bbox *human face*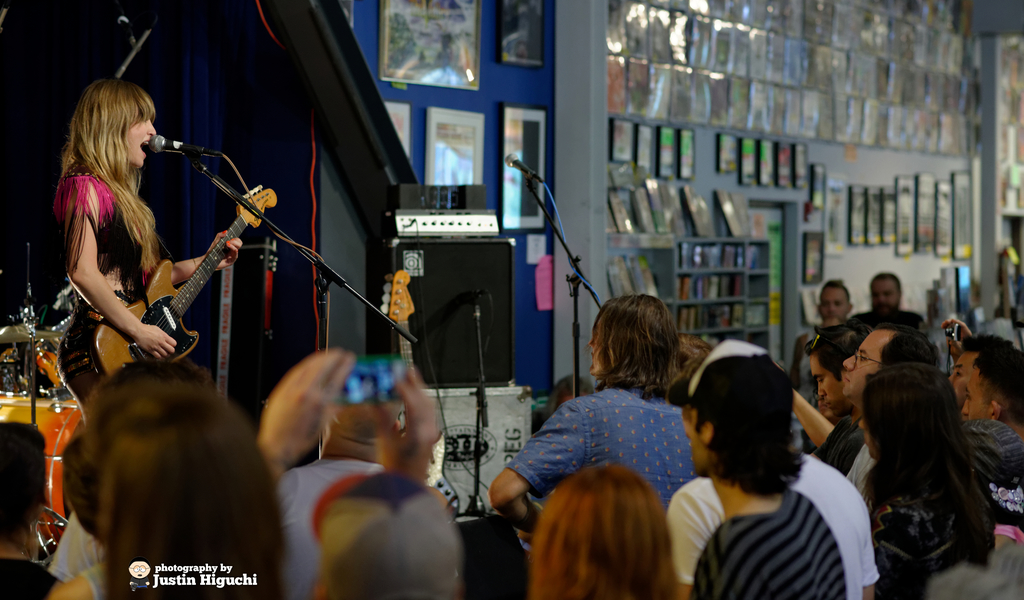
x1=808, y1=355, x2=856, y2=416
